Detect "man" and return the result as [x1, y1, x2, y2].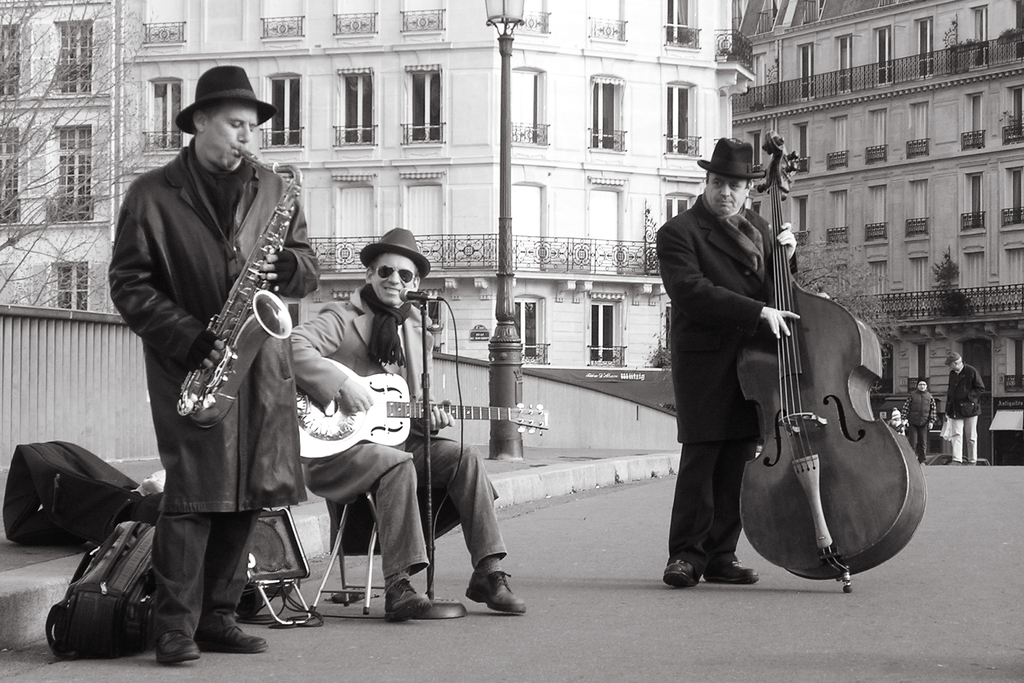
[897, 374, 940, 472].
